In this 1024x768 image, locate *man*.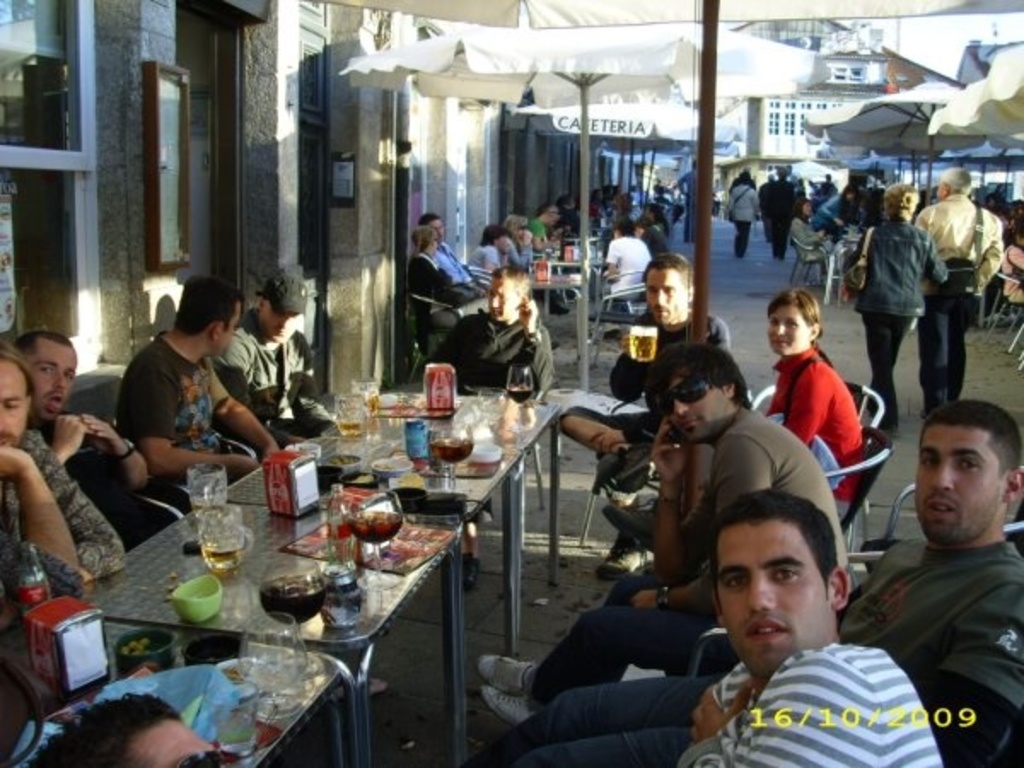
Bounding box: box=[0, 338, 125, 628].
